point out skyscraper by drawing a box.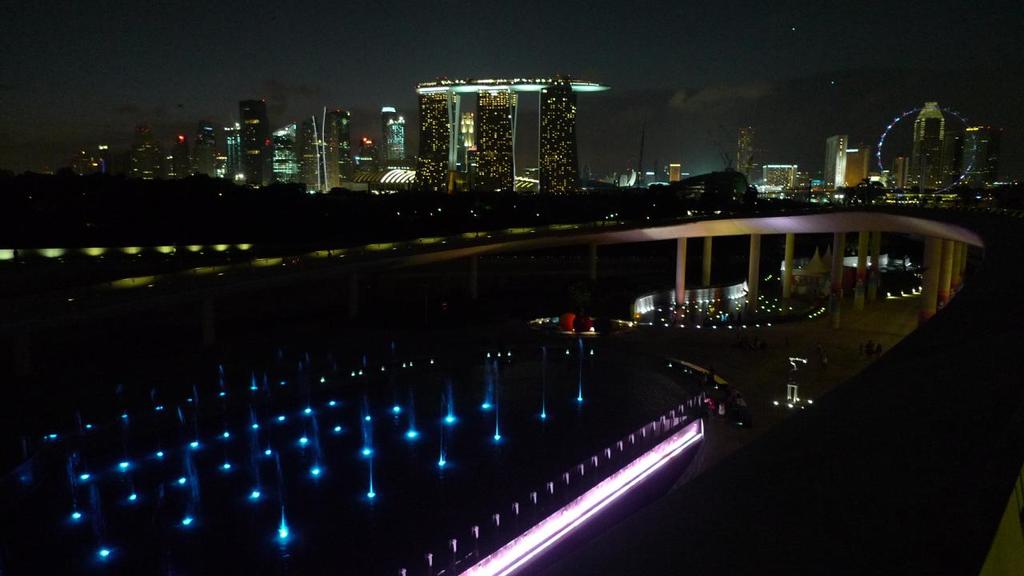
bbox=[276, 122, 299, 189].
